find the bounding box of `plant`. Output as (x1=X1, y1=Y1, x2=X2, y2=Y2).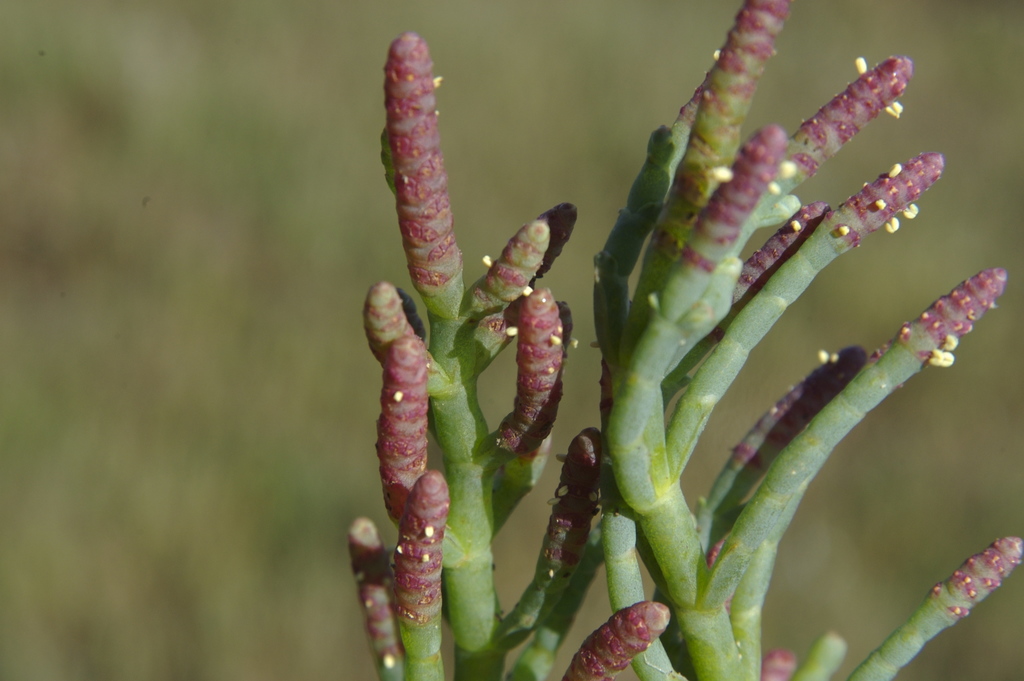
(x1=273, y1=0, x2=1023, y2=680).
